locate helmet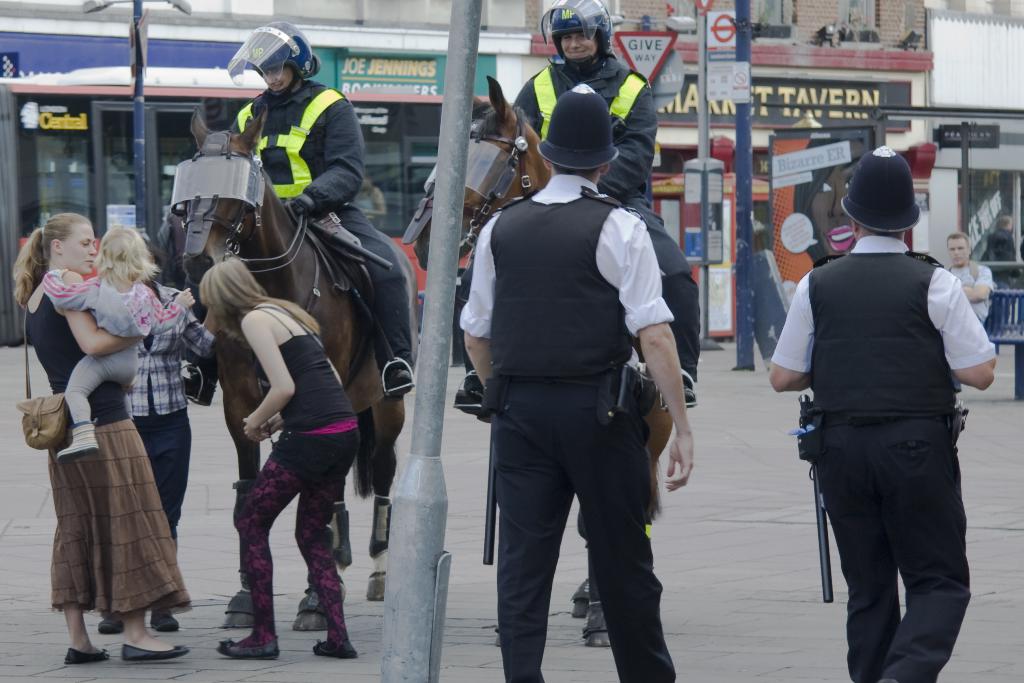
{"left": 226, "top": 21, "right": 319, "bottom": 101}
